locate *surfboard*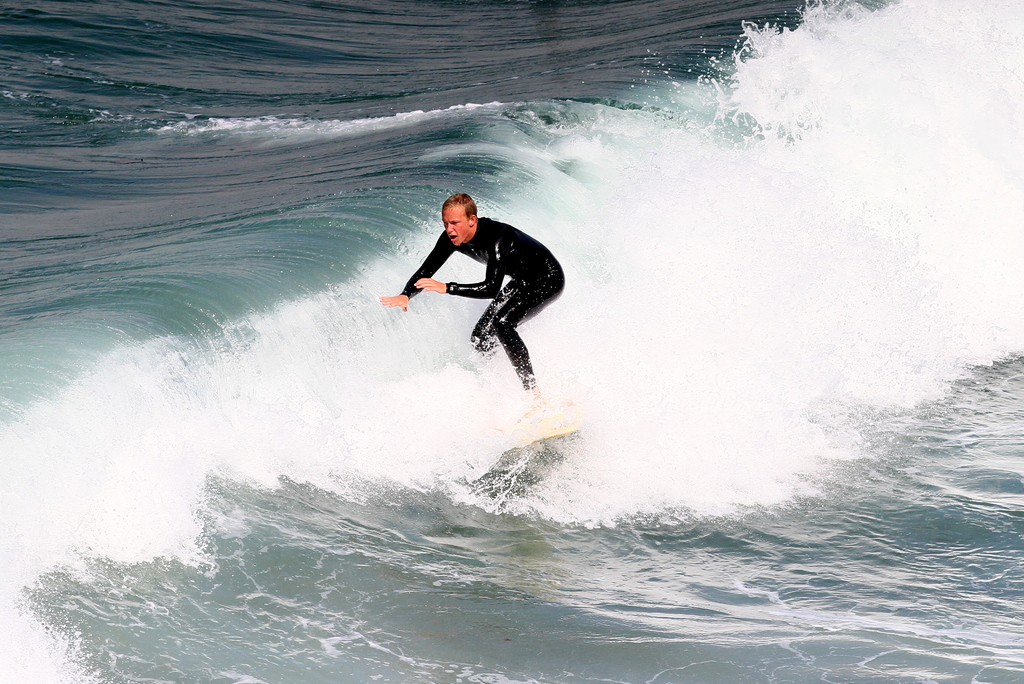
{"left": 463, "top": 417, "right": 584, "bottom": 489}
